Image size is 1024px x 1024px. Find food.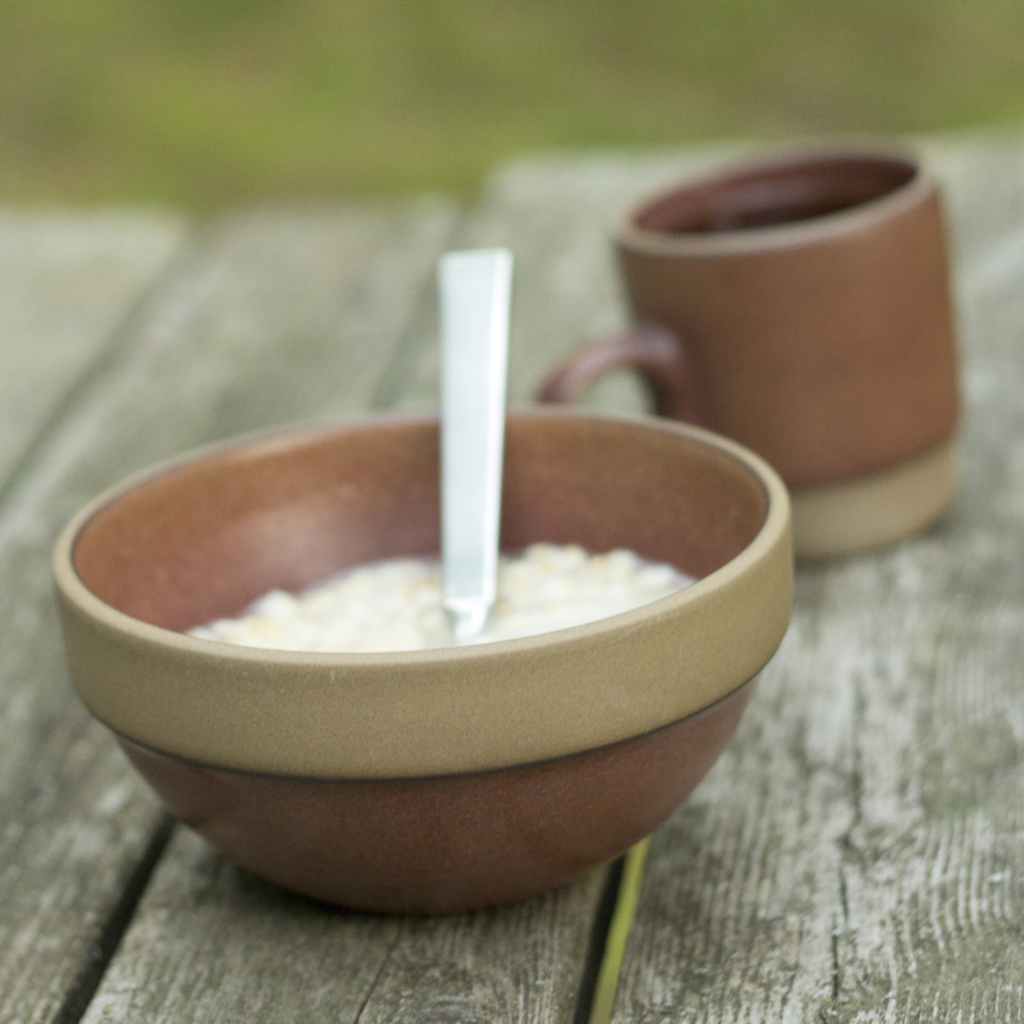
region(191, 547, 712, 648).
